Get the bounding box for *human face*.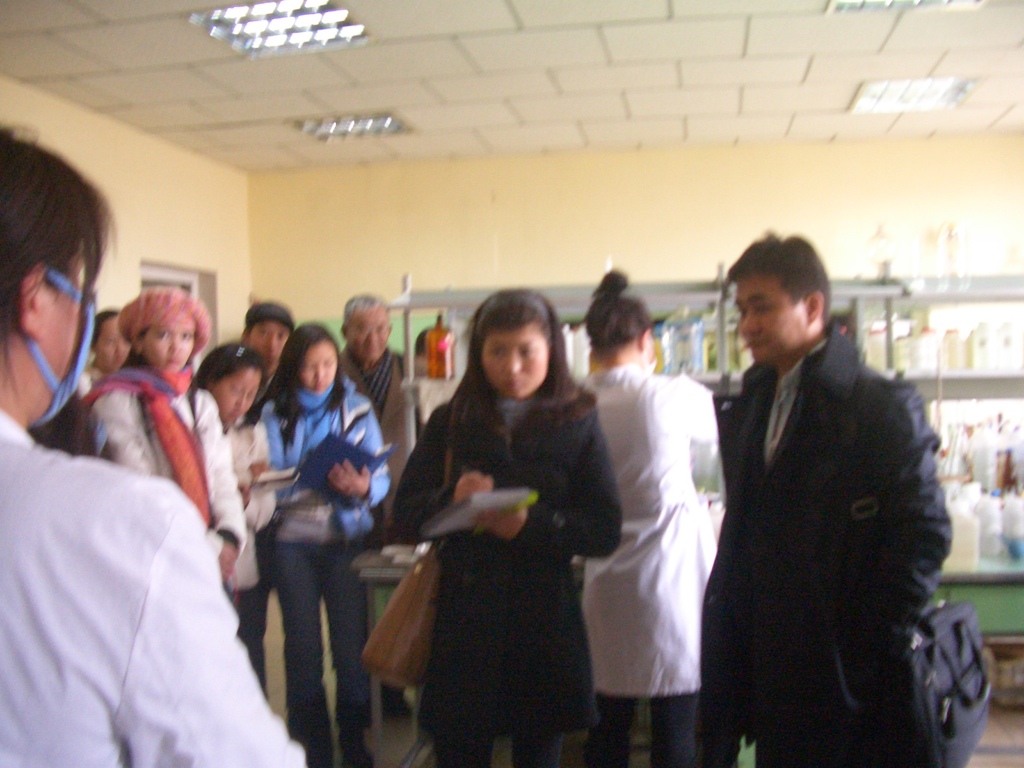
left=481, top=322, right=547, bottom=401.
